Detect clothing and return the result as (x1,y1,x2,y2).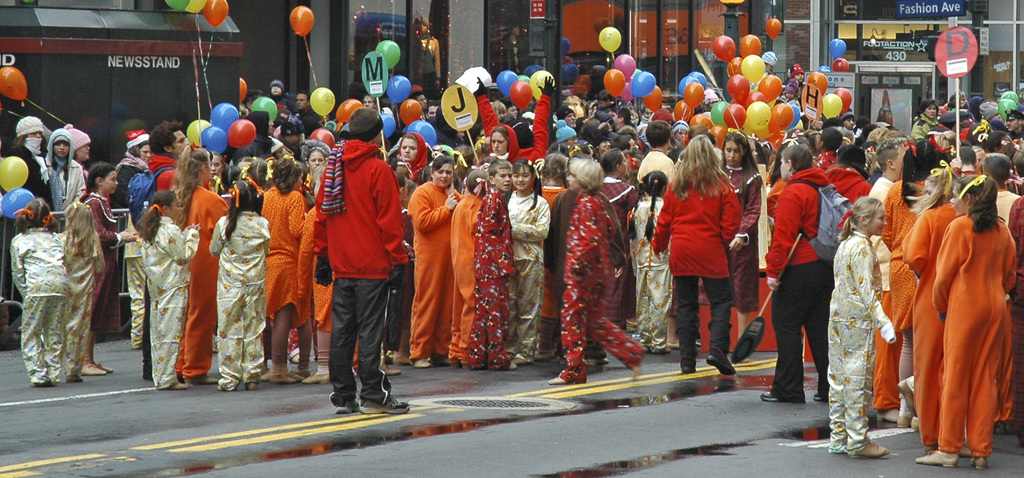
(463,183,513,370).
